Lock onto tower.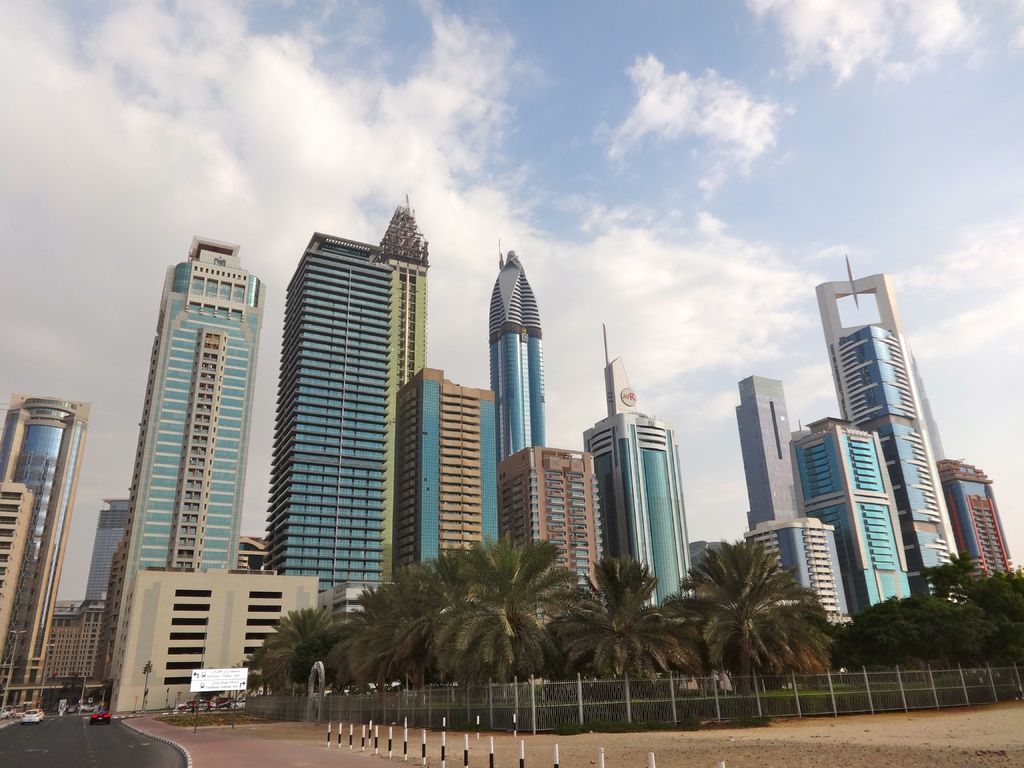
Locked: bbox=(733, 375, 806, 531).
